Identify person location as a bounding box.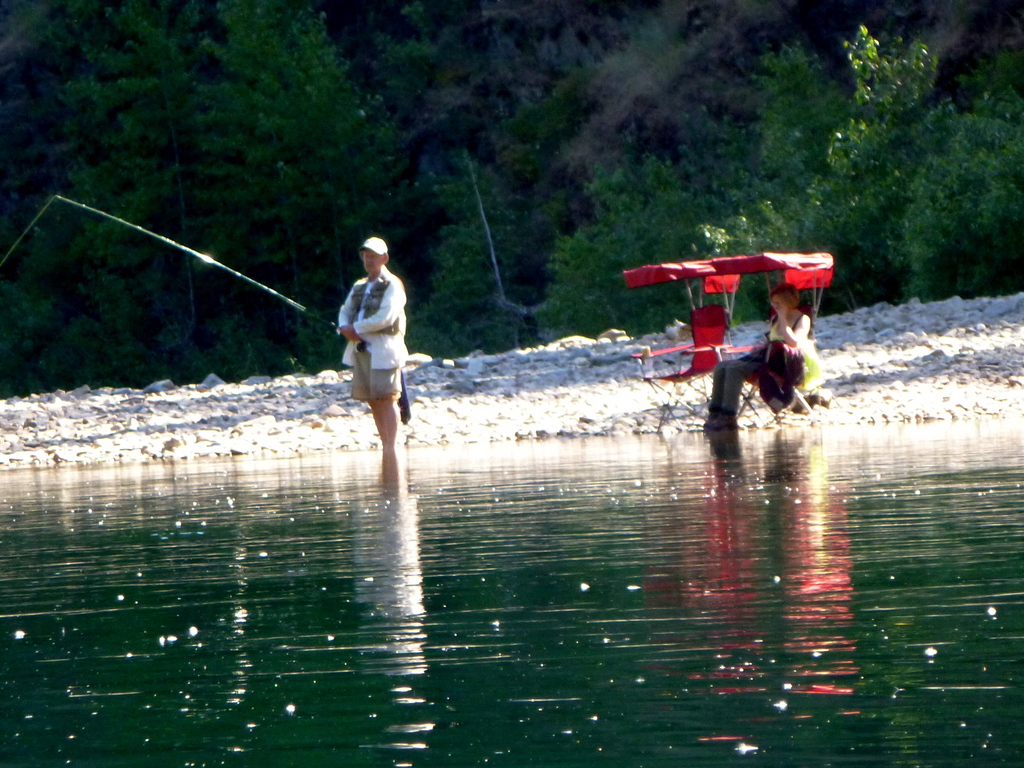
pyautogui.locateOnScreen(332, 233, 412, 447).
